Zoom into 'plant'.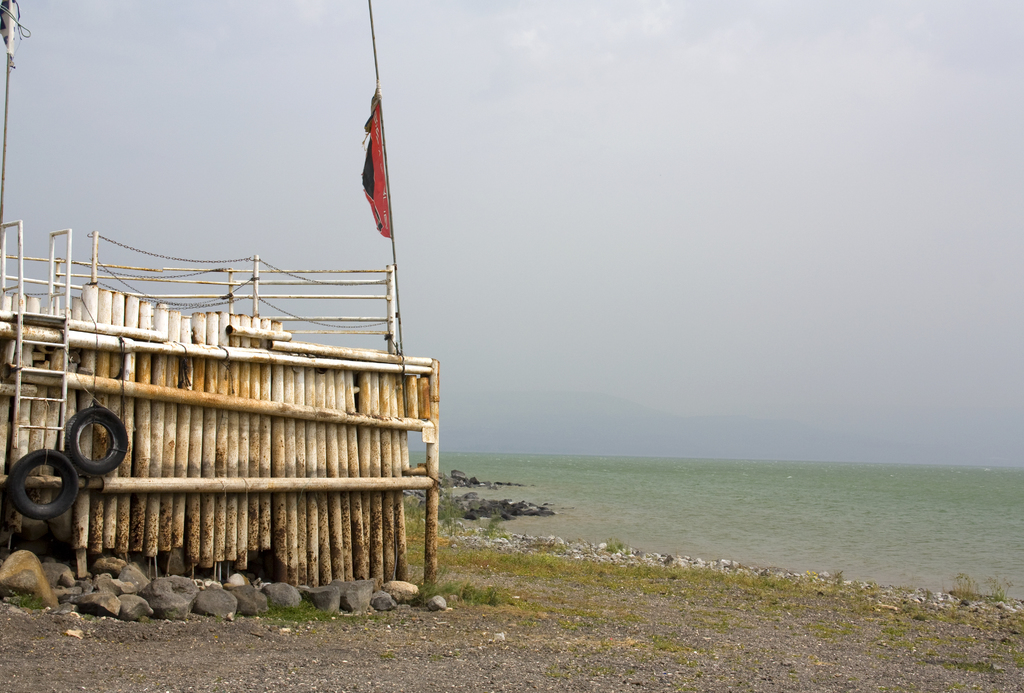
Zoom target: box=[420, 566, 460, 603].
